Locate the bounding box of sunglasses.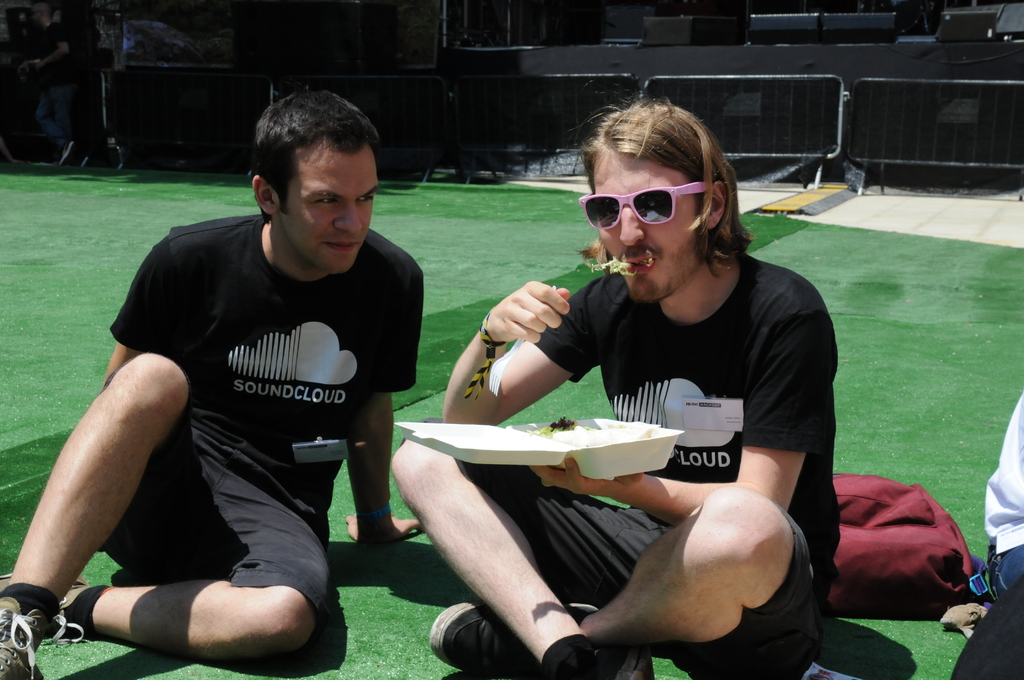
Bounding box: l=573, t=185, r=720, b=230.
